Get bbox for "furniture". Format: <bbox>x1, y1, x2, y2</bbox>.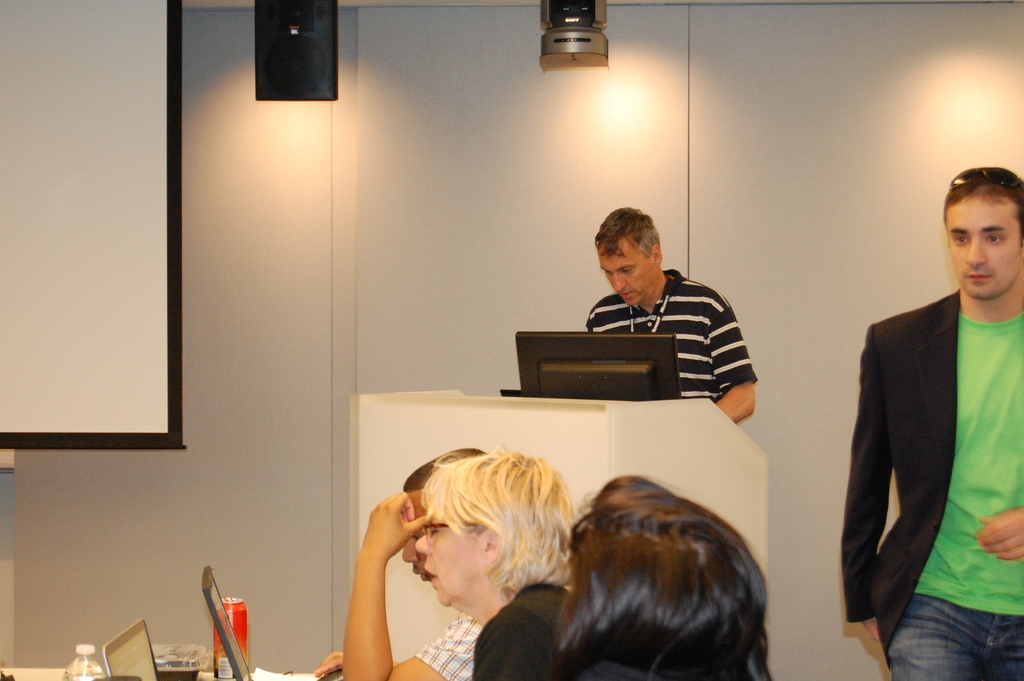
<bbox>352, 385, 767, 664</bbox>.
